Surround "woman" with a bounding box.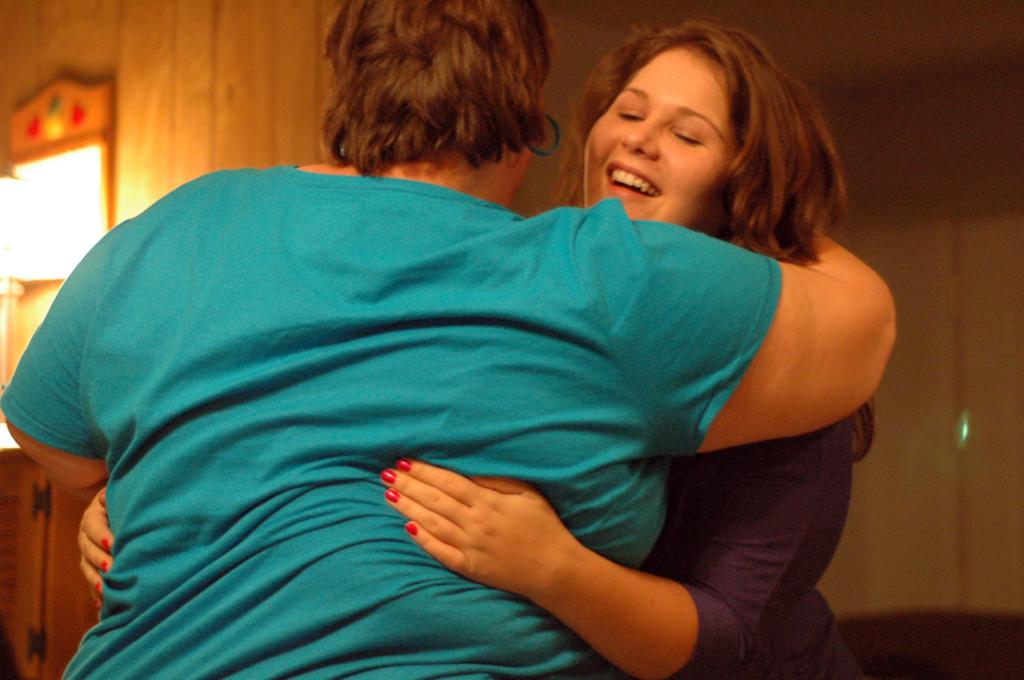
<bbox>0, 0, 901, 679</bbox>.
